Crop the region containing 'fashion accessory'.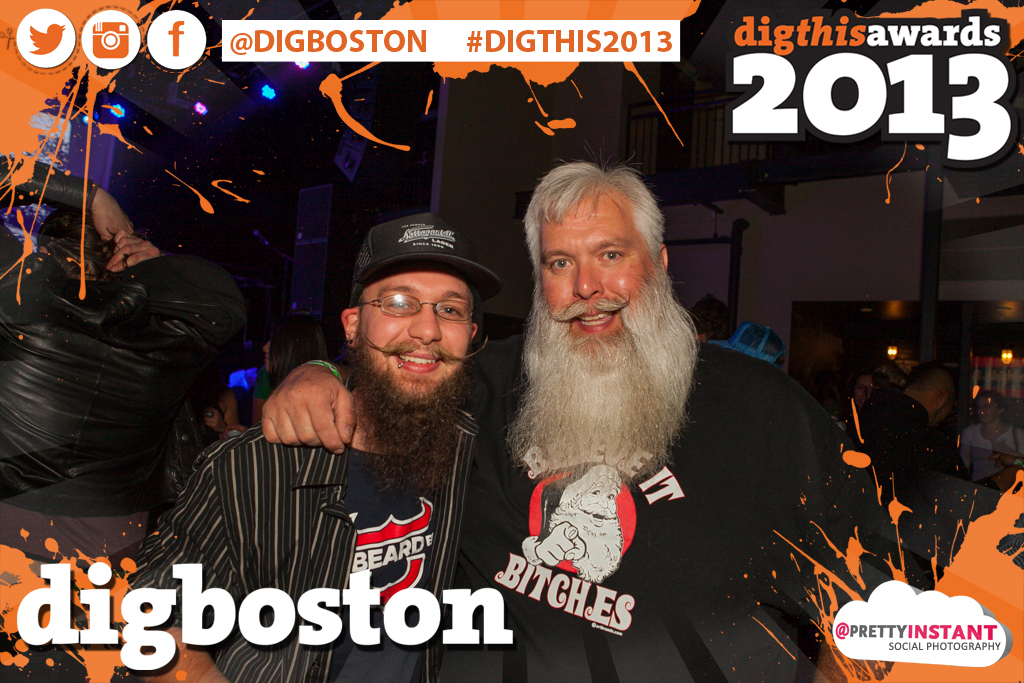
Crop region: BBox(298, 357, 345, 385).
